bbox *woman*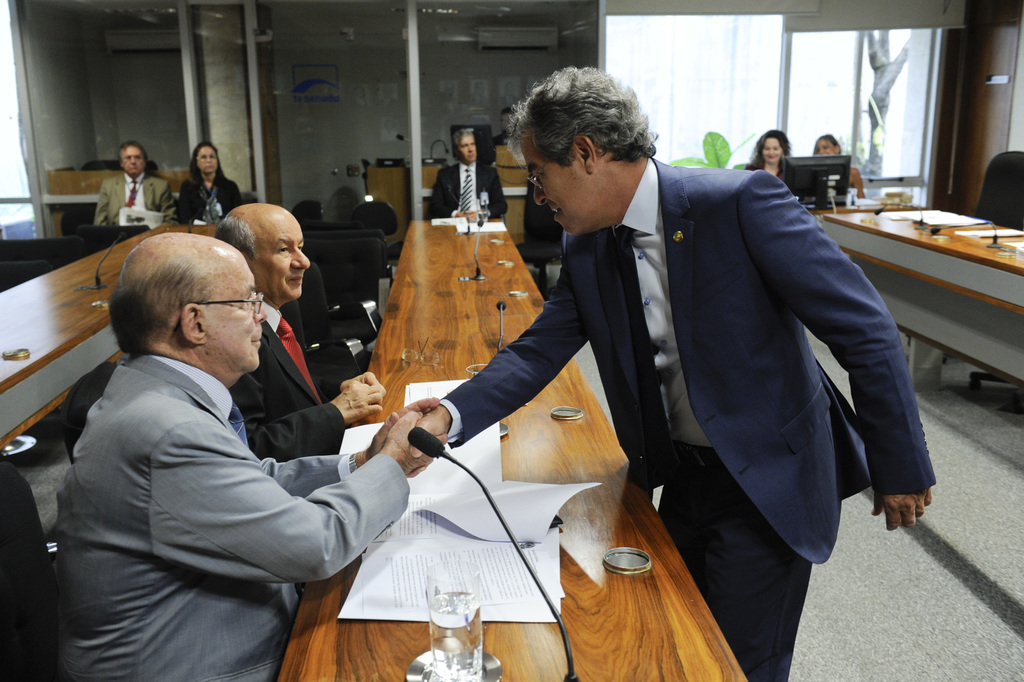
<region>804, 134, 879, 204</region>
